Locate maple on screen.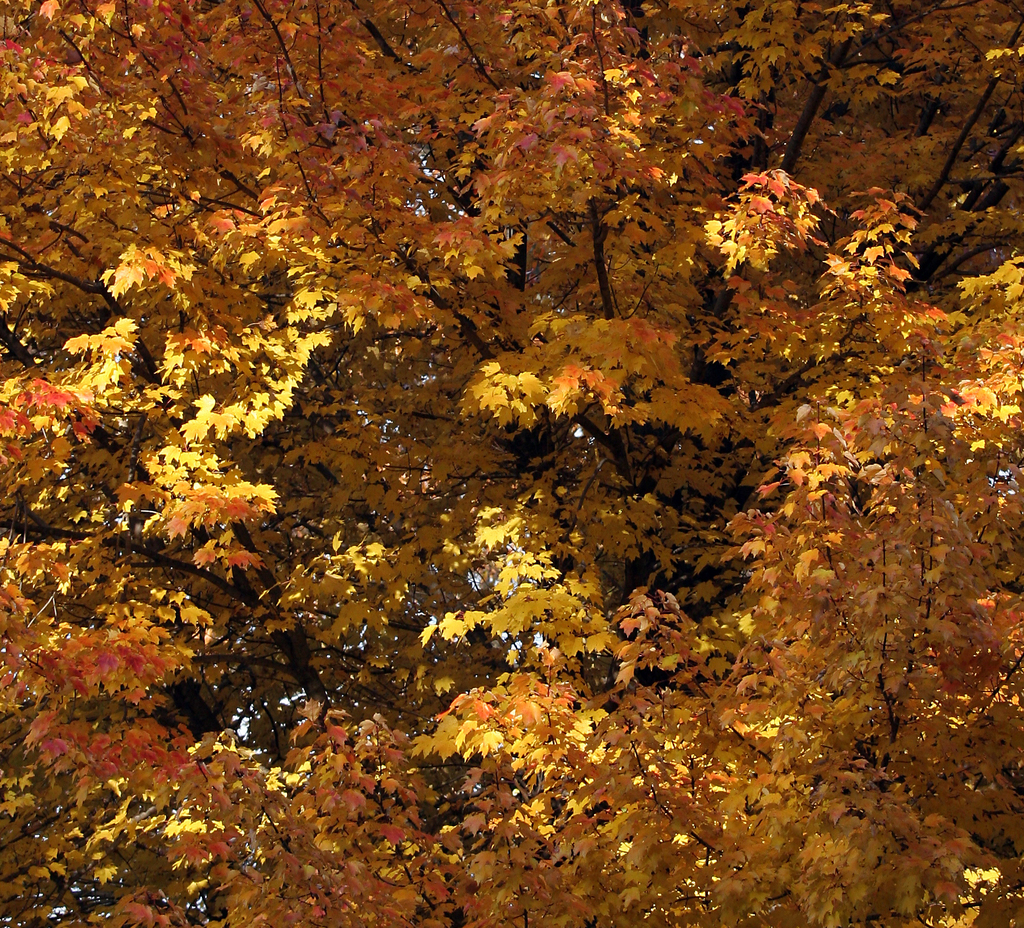
On screen at (0, 45, 903, 927).
